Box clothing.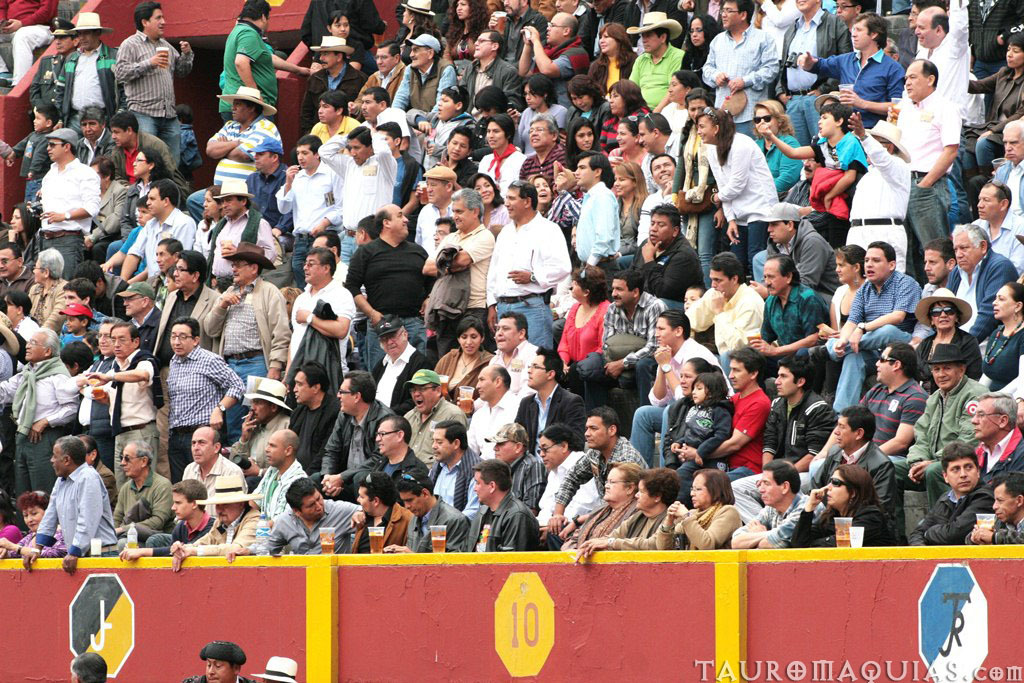
<box>686,285,764,355</box>.
